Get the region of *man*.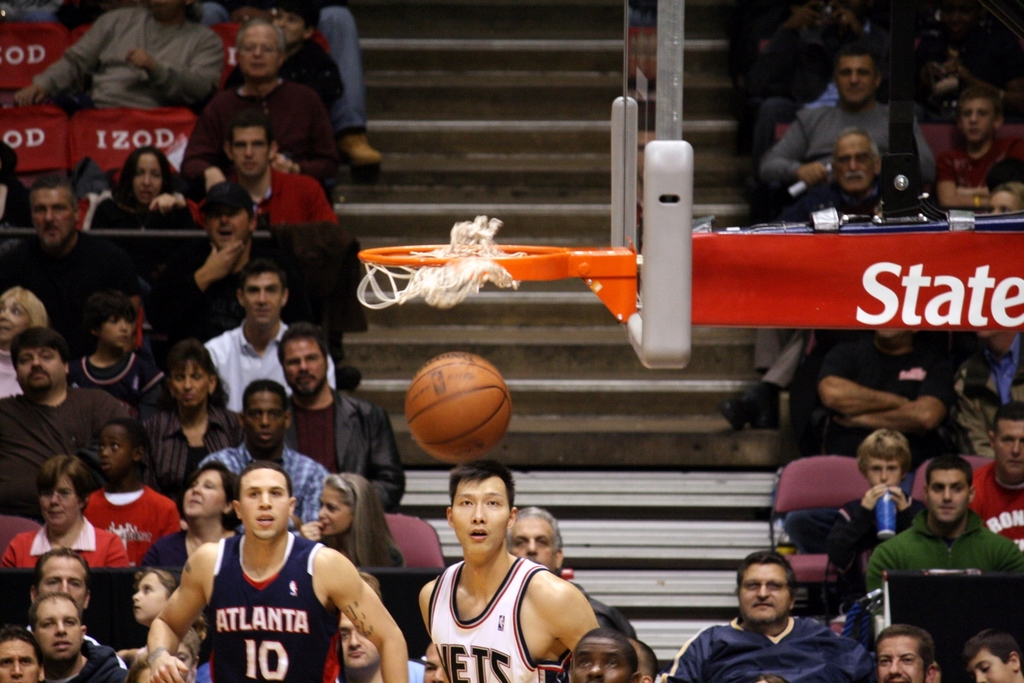
557 618 644 682.
